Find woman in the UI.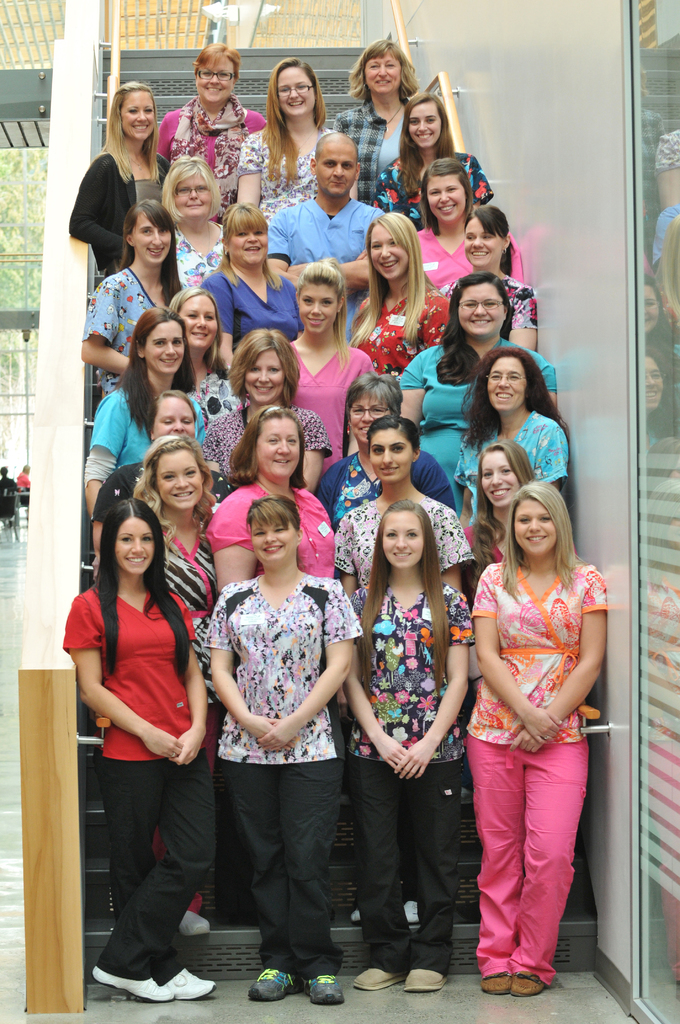
UI element at {"left": 327, "top": 497, "right": 483, "bottom": 1001}.
